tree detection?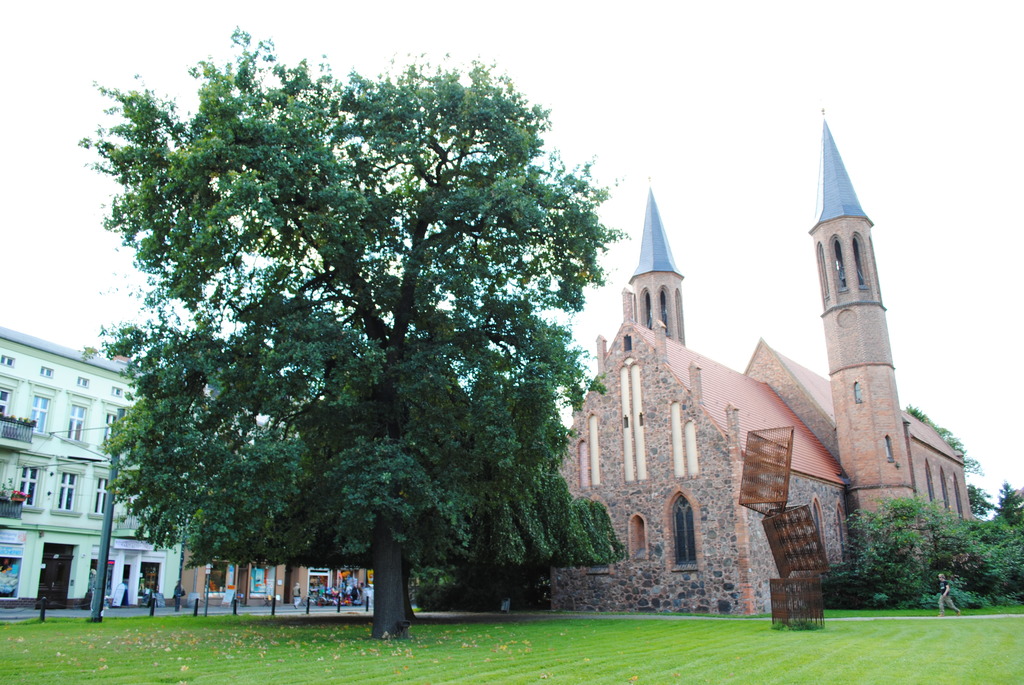
bbox=(899, 400, 991, 522)
